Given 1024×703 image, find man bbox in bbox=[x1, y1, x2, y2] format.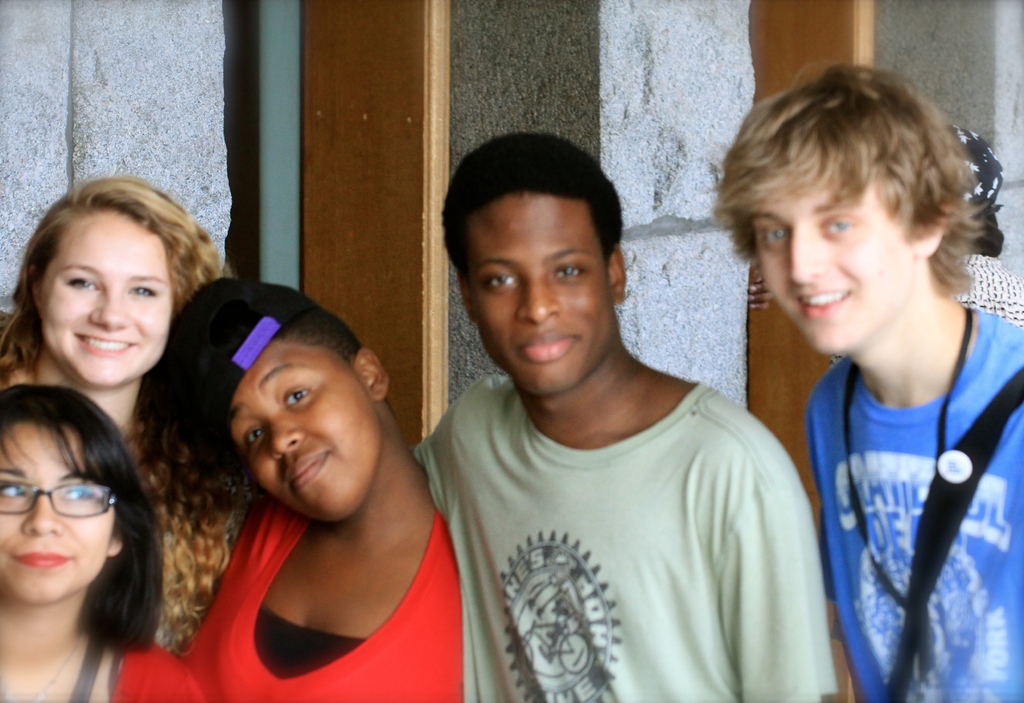
bbox=[379, 118, 840, 691].
